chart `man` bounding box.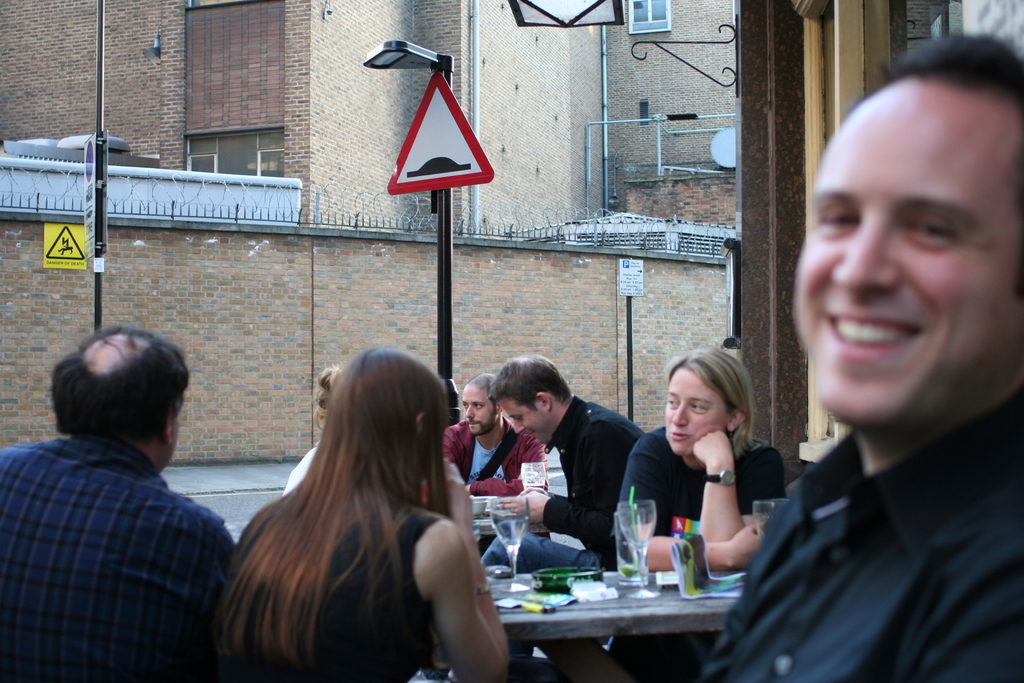
Charted: rect(443, 373, 555, 495).
